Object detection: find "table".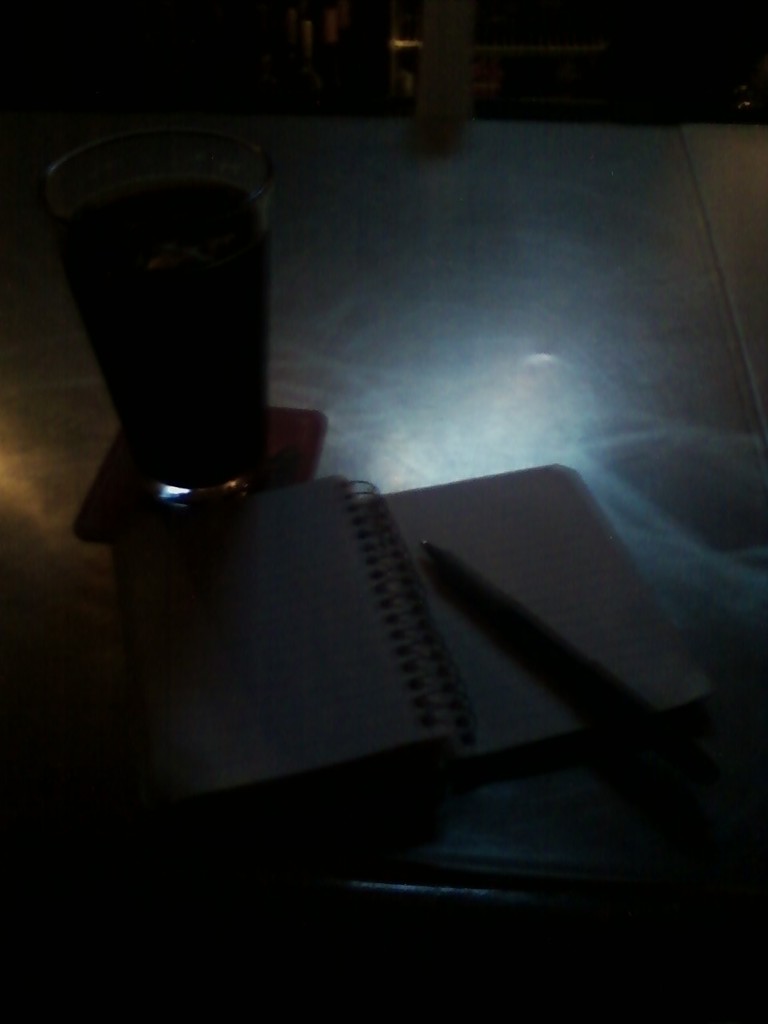
[x1=62, y1=115, x2=766, y2=900].
